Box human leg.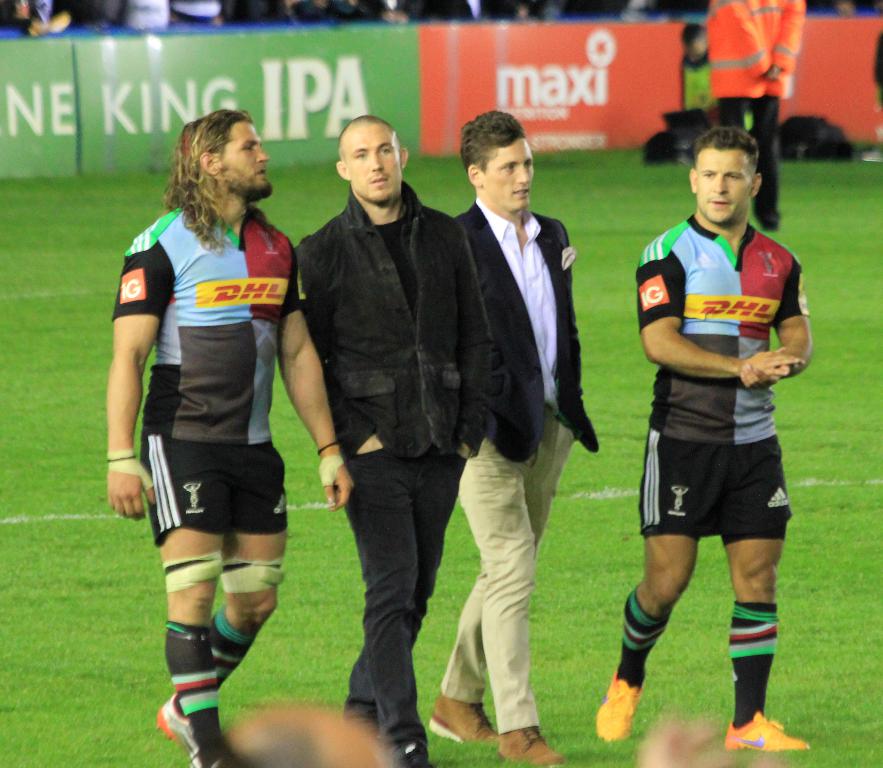
crop(426, 414, 565, 767).
